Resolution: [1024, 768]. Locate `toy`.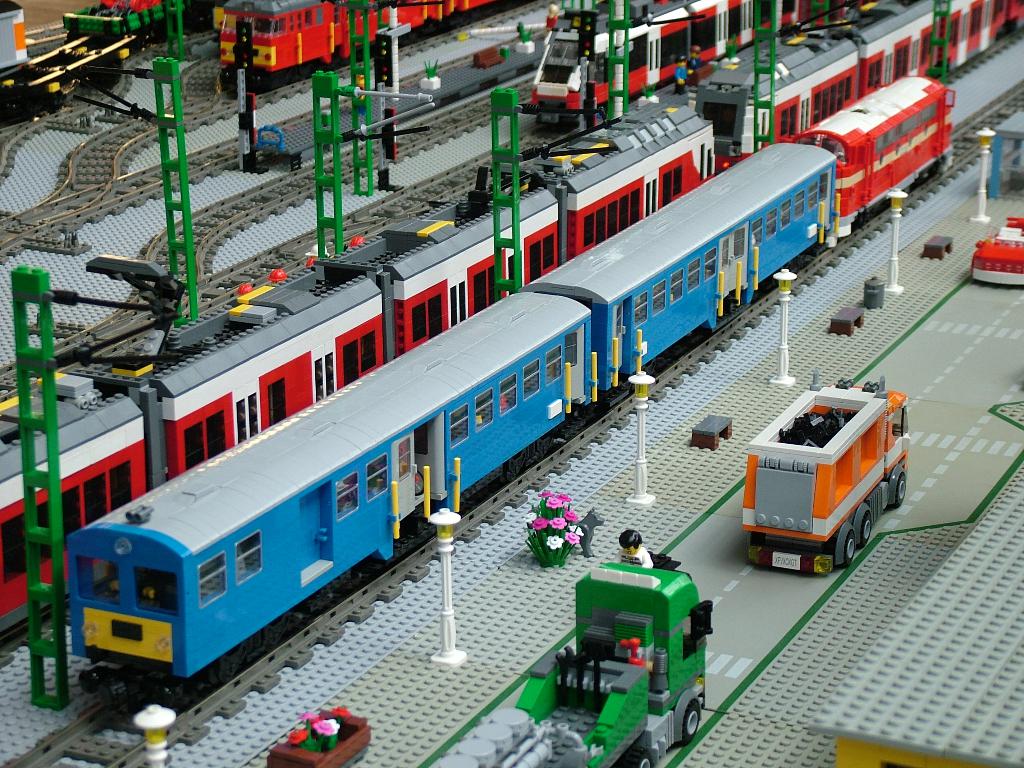
Rect(526, 493, 582, 569).
